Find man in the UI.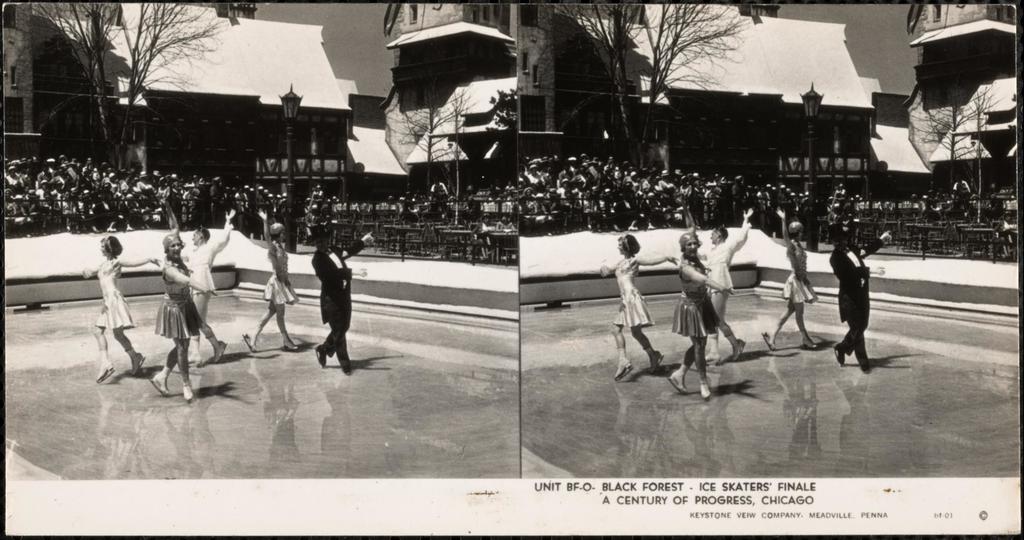
UI element at left=828, top=225, right=893, bottom=376.
